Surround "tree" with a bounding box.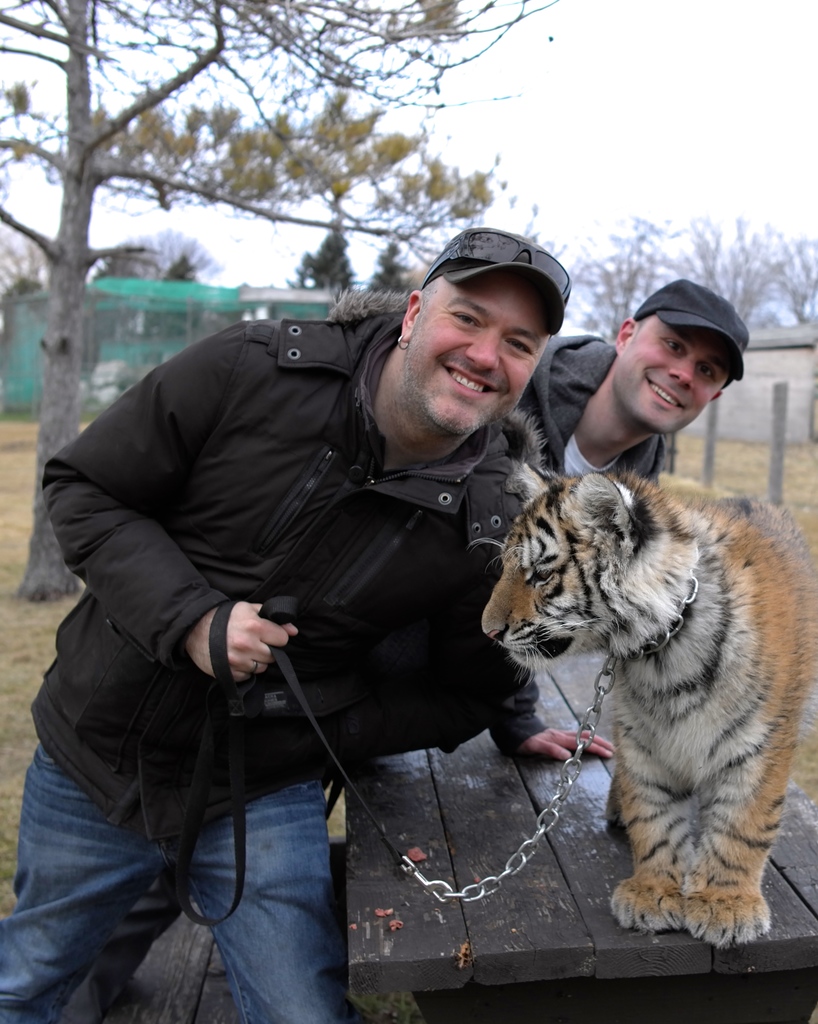
detection(104, 228, 227, 284).
